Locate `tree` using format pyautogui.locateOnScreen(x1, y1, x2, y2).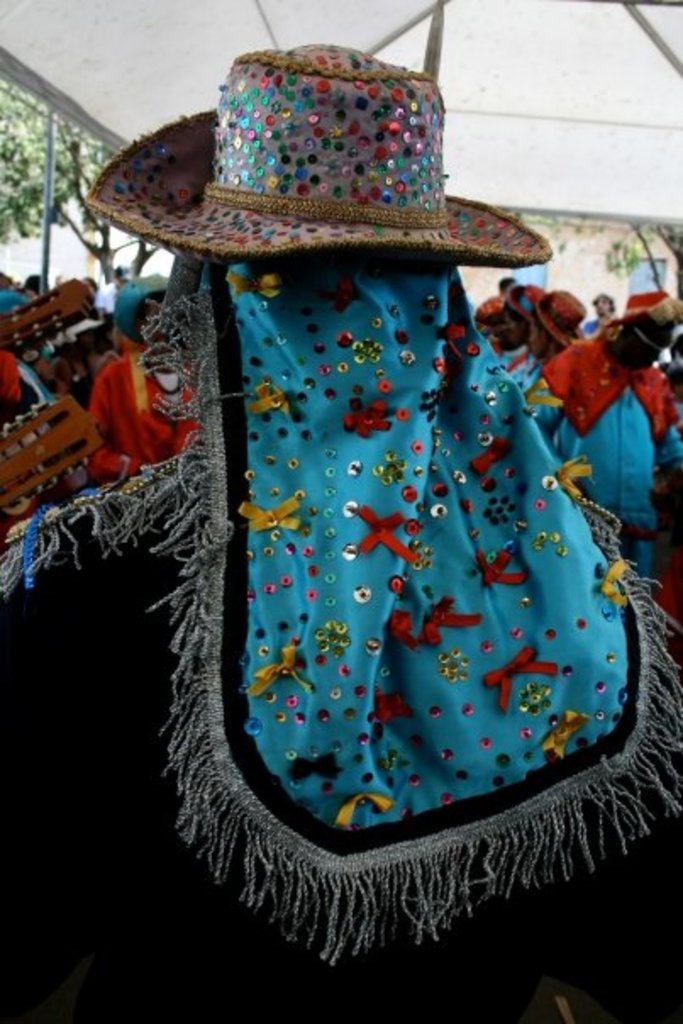
pyautogui.locateOnScreen(0, 75, 120, 246).
